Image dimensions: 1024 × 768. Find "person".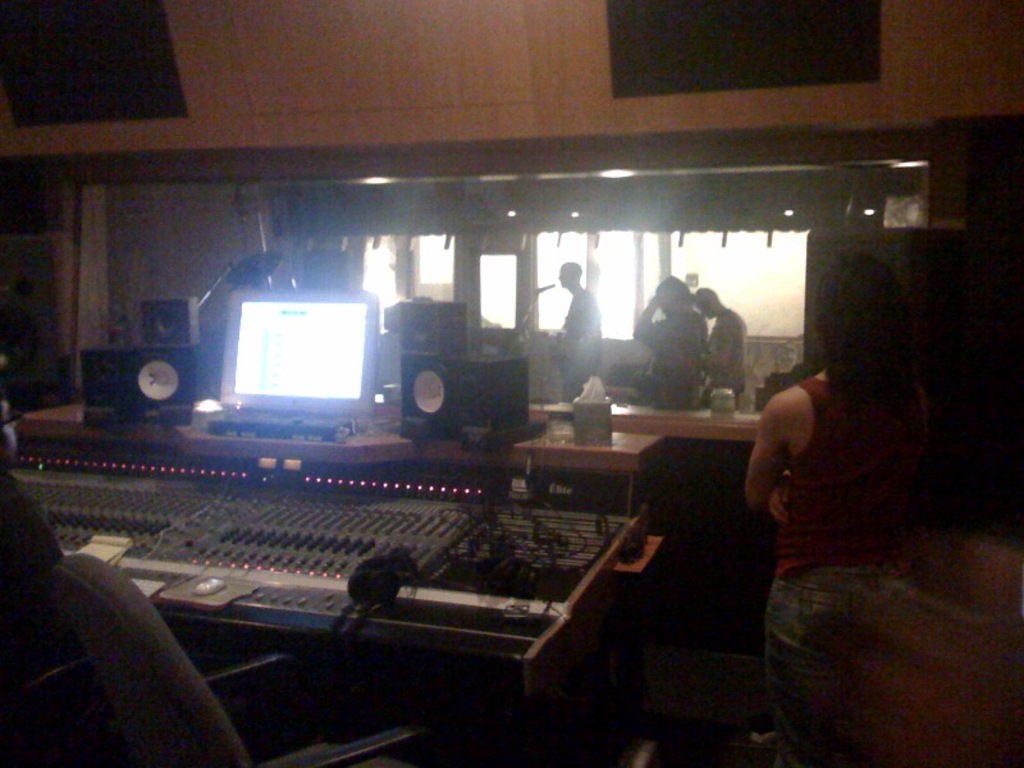
<box>554,262,608,401</box>.
